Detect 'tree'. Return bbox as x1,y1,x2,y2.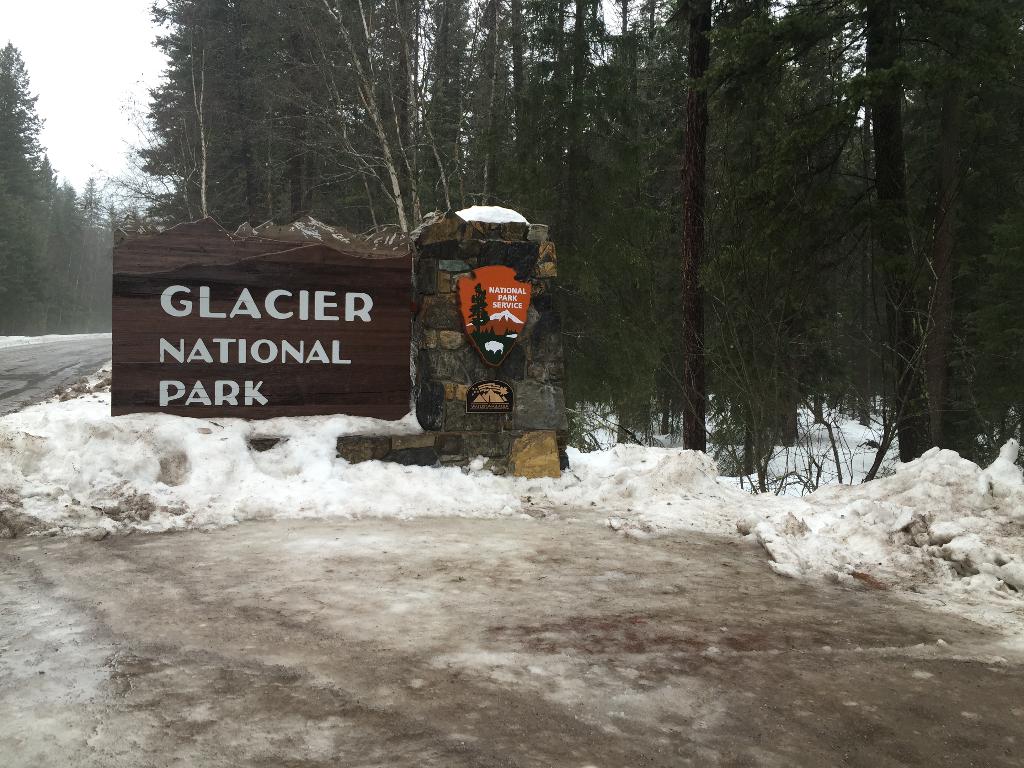
428,0,520,226.
